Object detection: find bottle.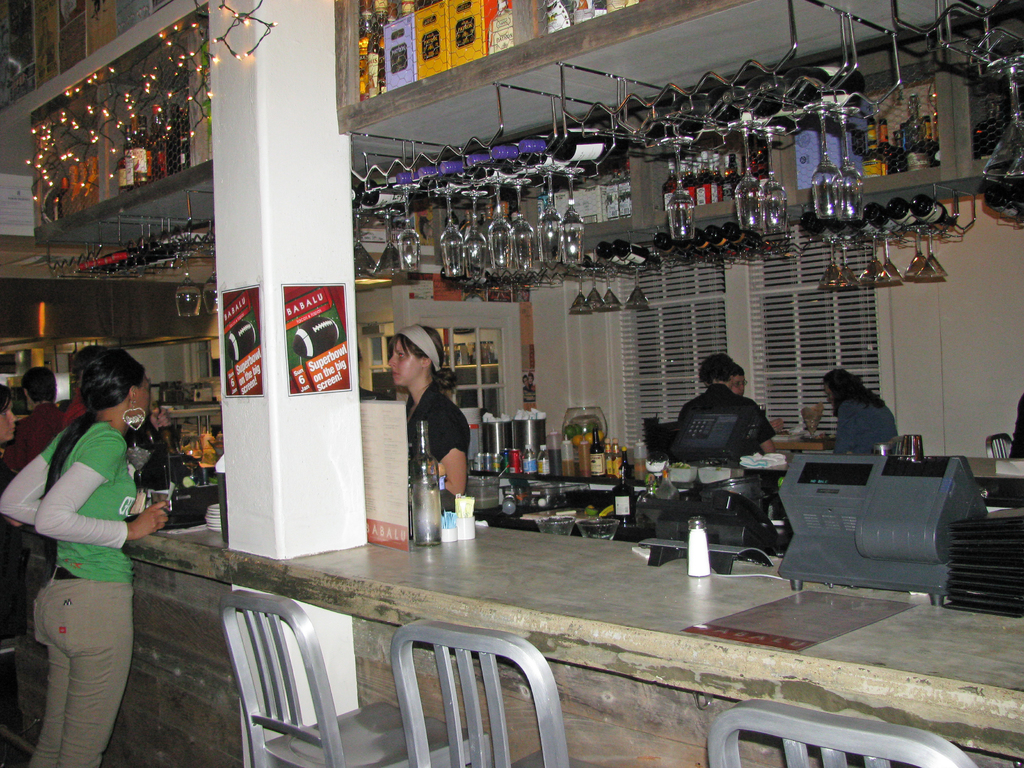
x1=642, y1=474, x2=655, y2=500.
